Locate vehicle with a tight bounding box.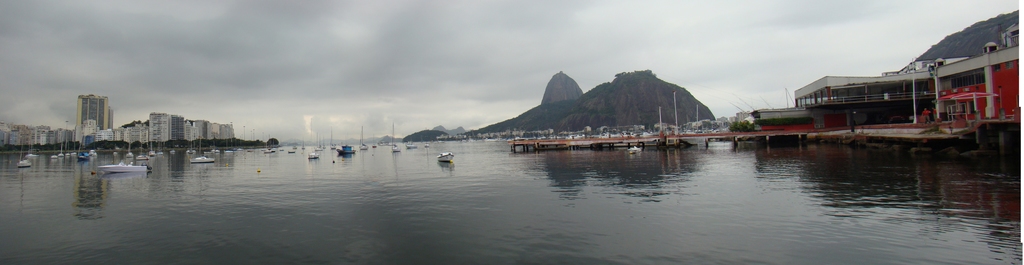
<bbox>25, 150, 36, 161</bbox>.
